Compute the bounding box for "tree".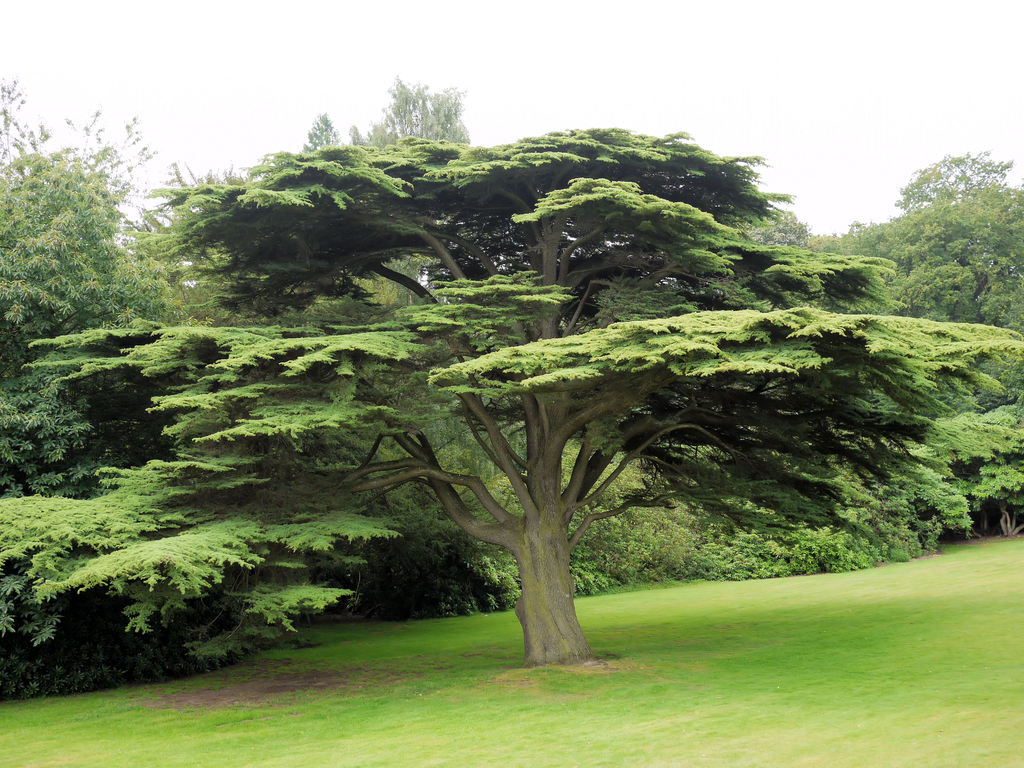
[left=346, top=69, right=474, bottom=322].
